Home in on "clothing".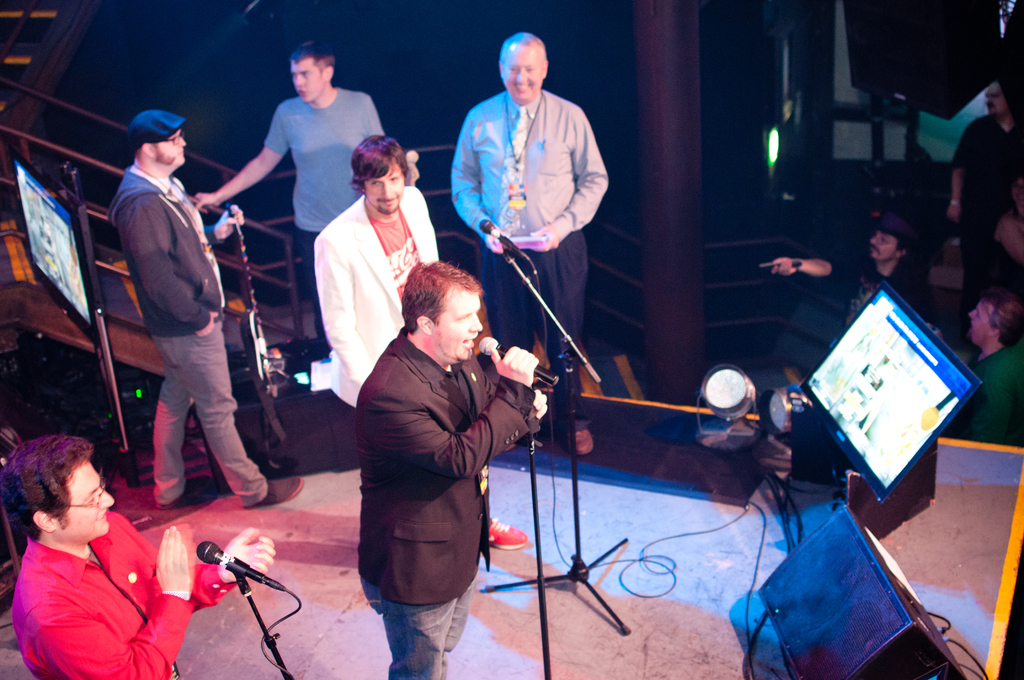
Homed in at {"x1": 314, "y1": 193, "x2": 439, "y2": 410}.
